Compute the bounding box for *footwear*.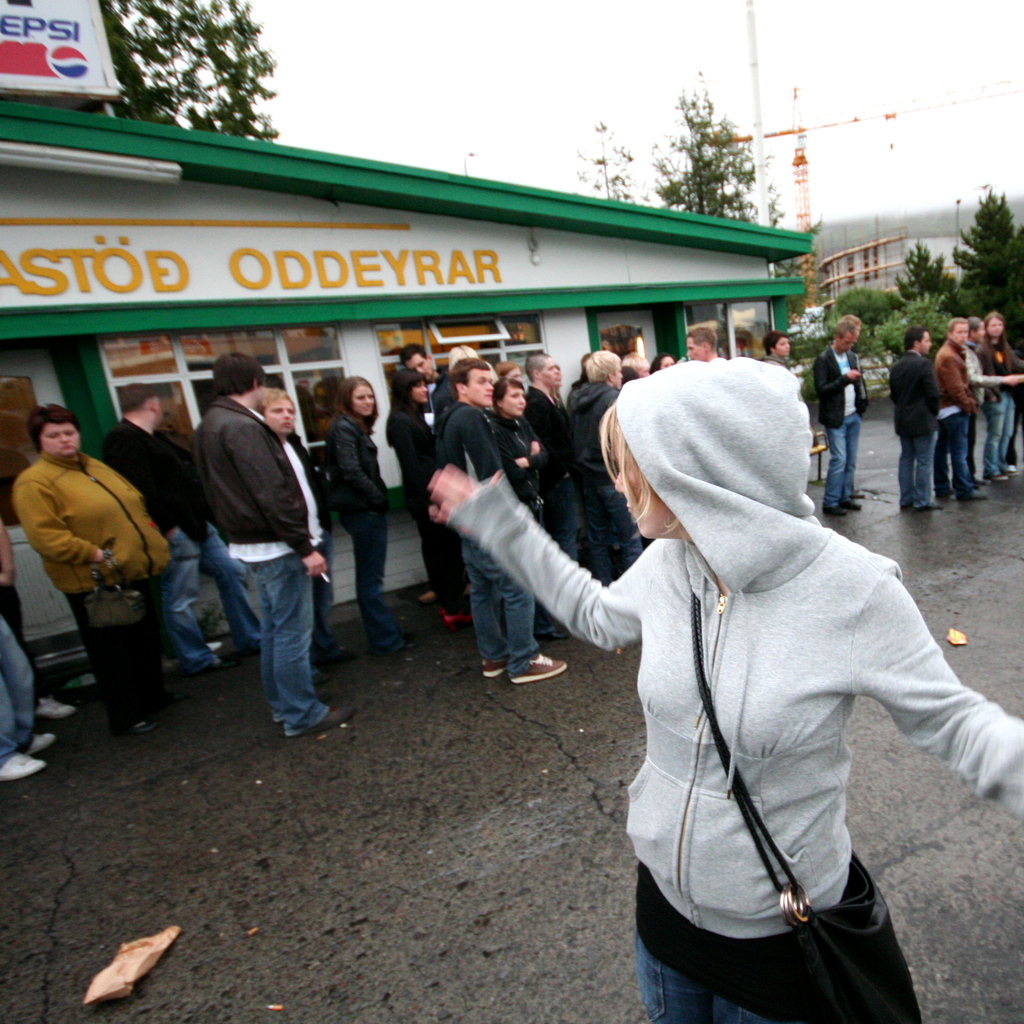
<region>922, 497, 941, 511</region>.
